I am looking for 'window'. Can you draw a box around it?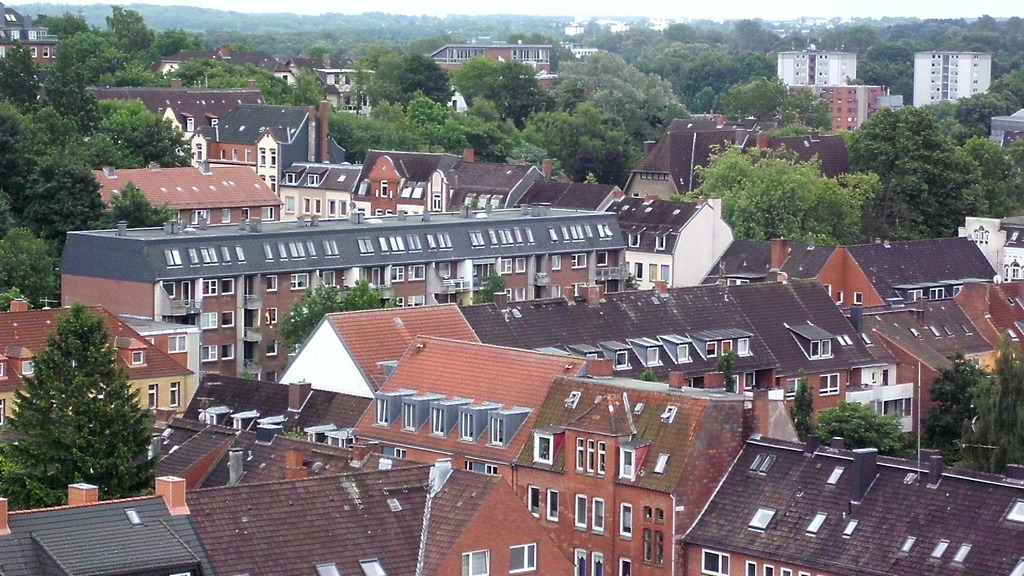
Sure, the bounding box is <box>803,512,825,537</box>.
